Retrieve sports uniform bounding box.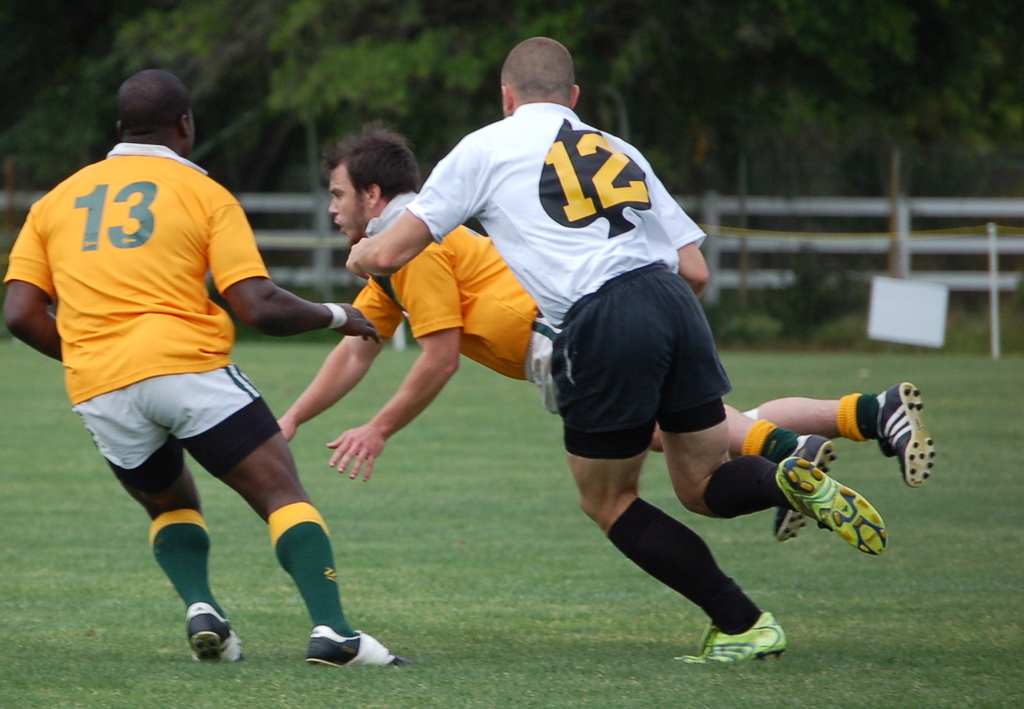
Bounding box: left=404, top=92, right=889, bottom=675.
